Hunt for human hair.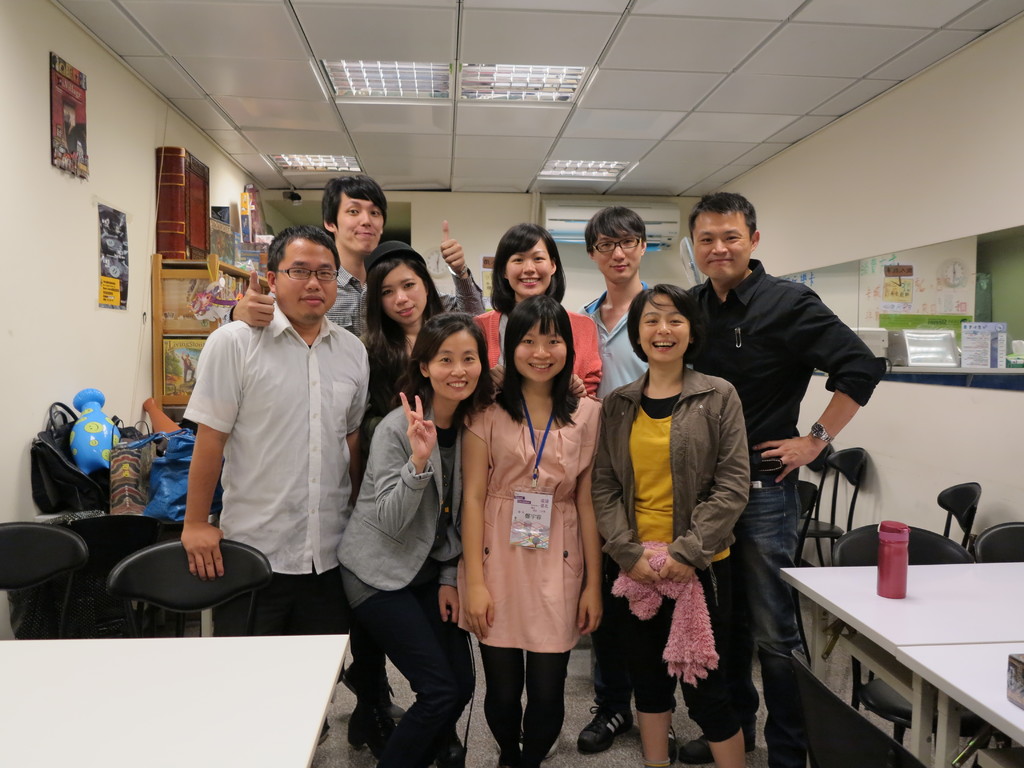
Hunted down at BBox(361, 248, 445, 467).
